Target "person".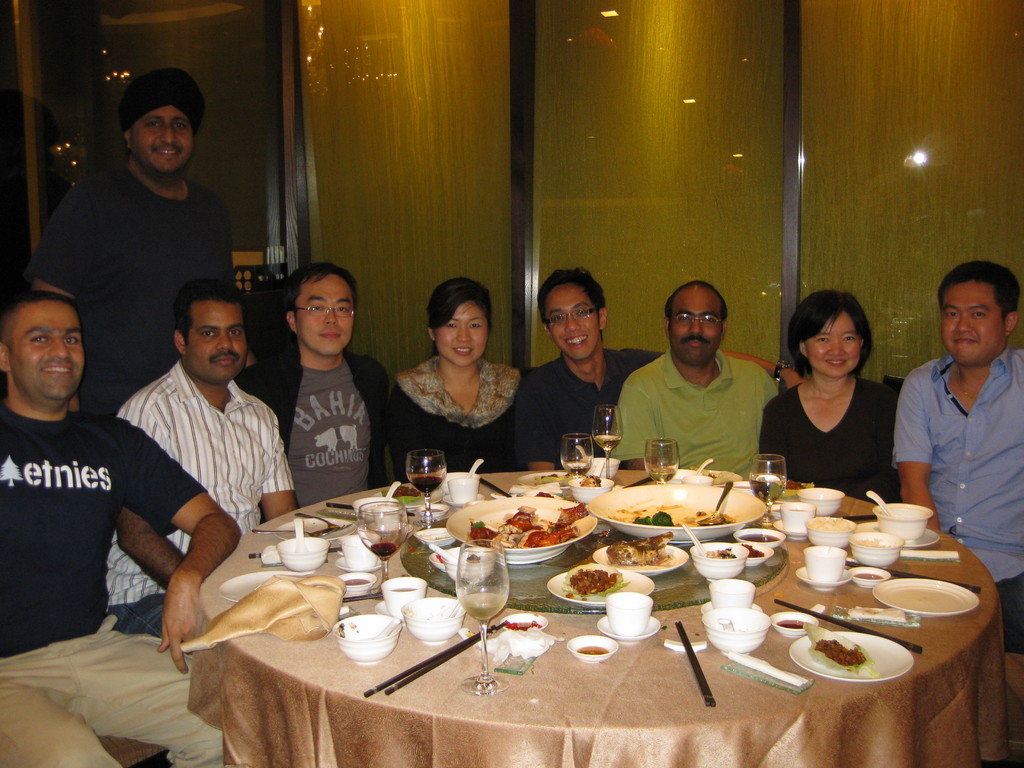
Target region: rect(611, 283, 779, 485).
